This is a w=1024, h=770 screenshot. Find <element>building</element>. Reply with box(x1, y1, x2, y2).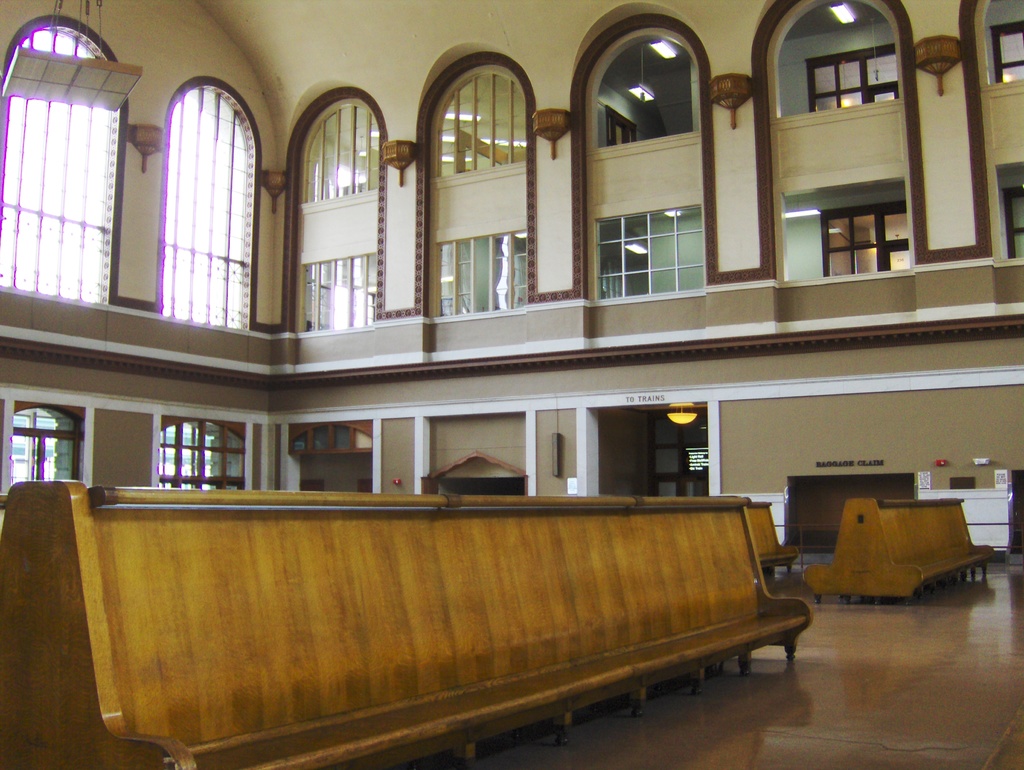
box(4, 0, 1023, 769).
